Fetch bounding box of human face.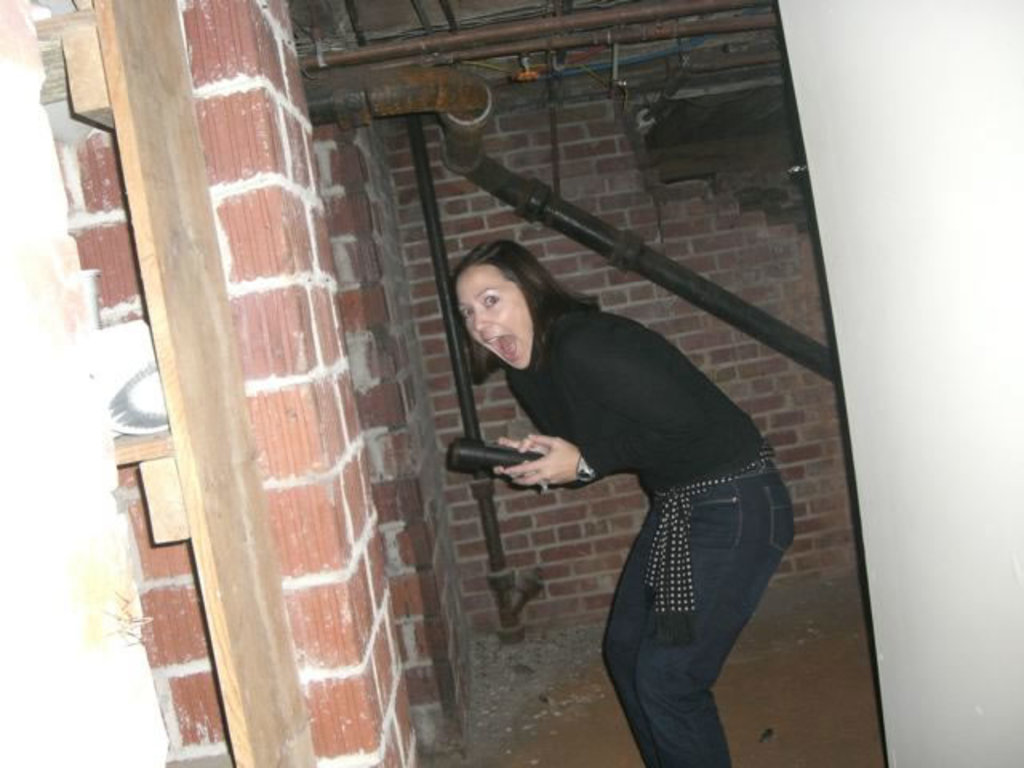
Bbox: l=453, t=262, r=539, b=370.
